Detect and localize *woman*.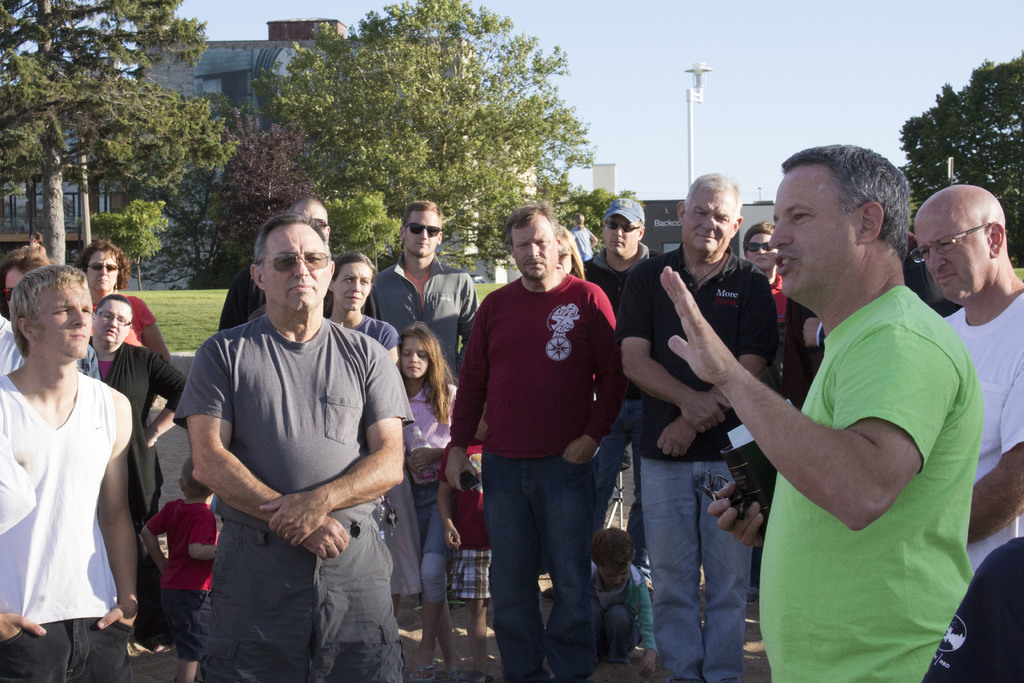
Localized at x1=92 y1=291 x2=189 y2=572.
